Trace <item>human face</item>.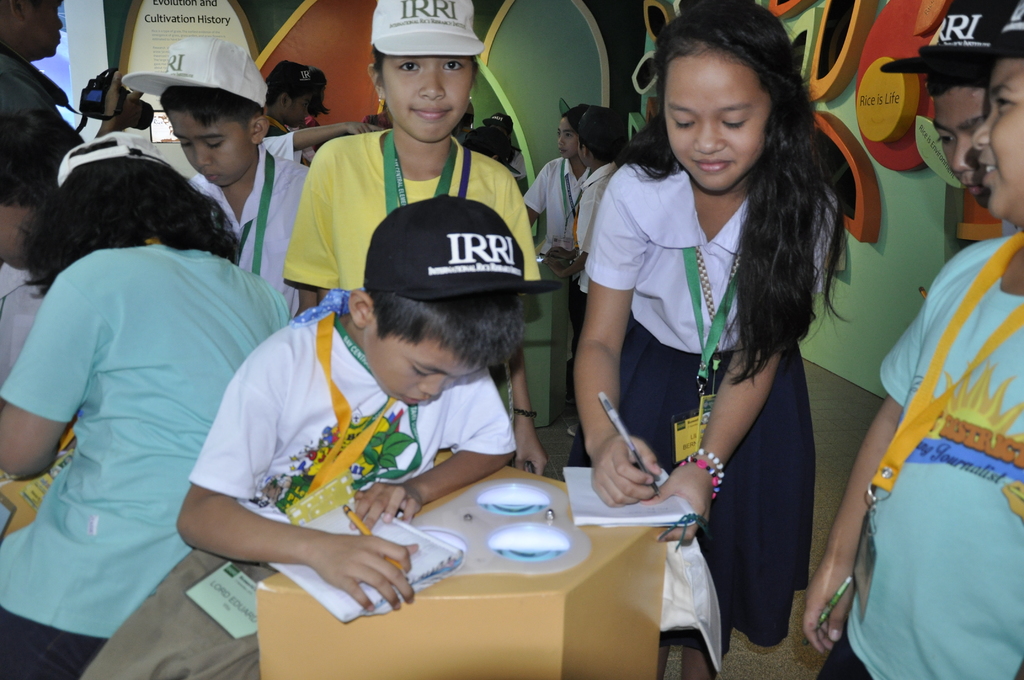
Traced to box(973, 59, 1023, 215).
